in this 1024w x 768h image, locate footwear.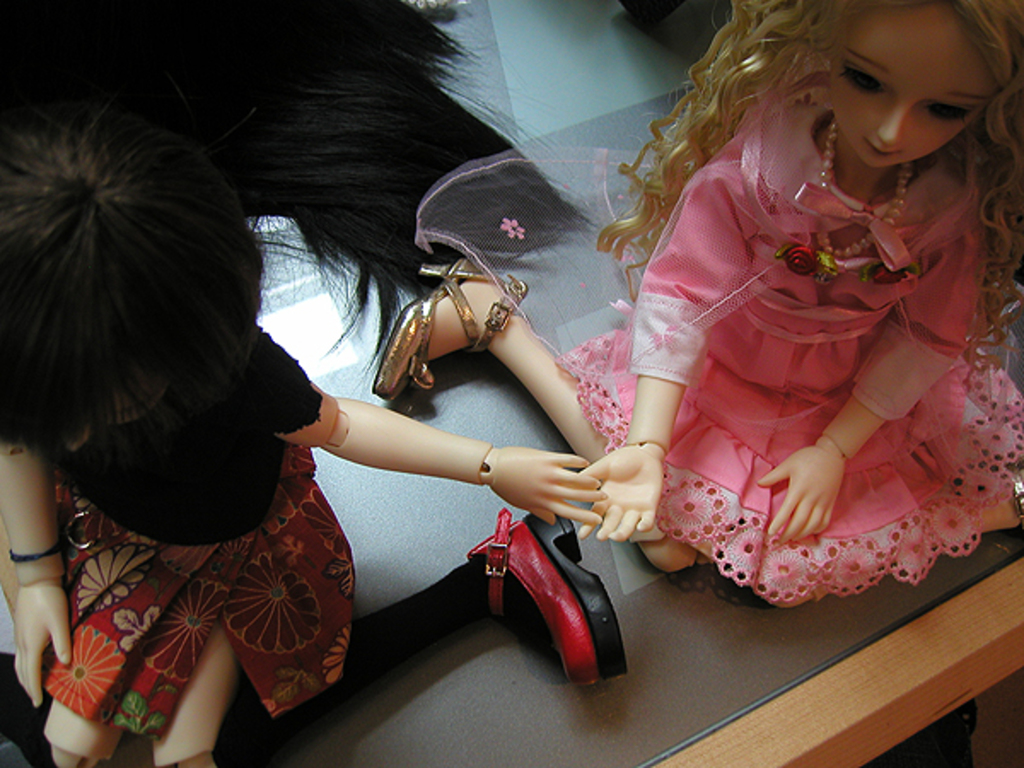
Bounding box: (370, 256, 529, 403).
